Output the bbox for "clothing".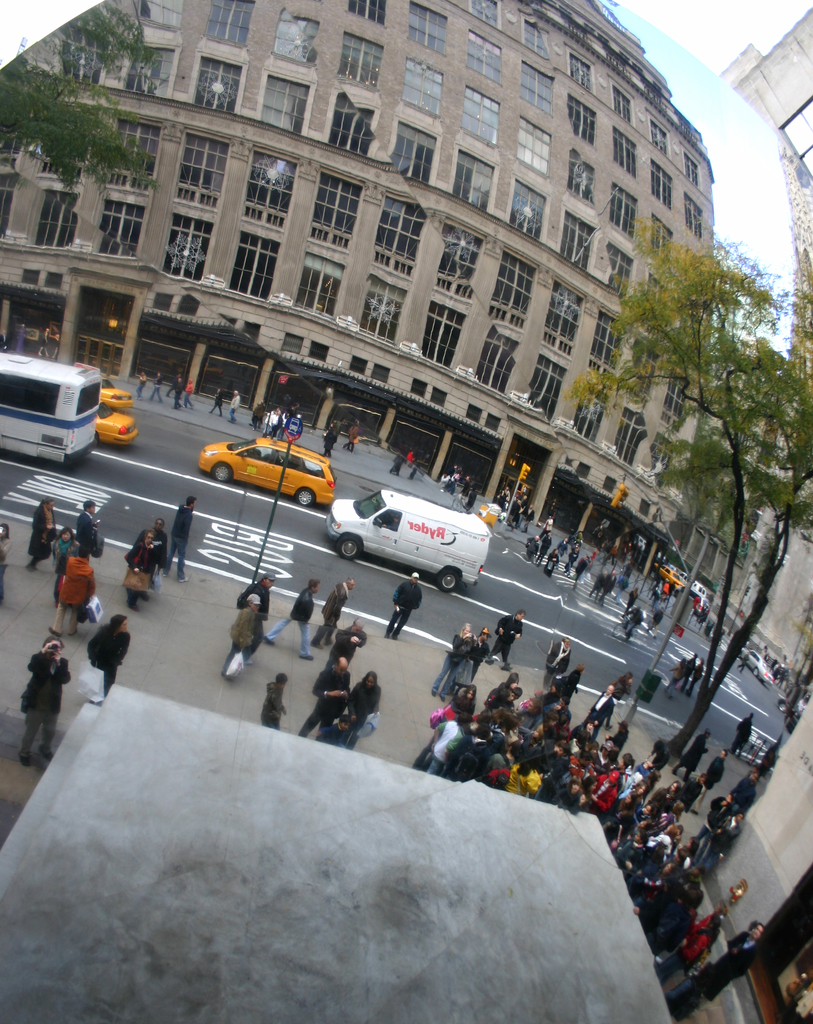
box=[627, 588, 638, 611].
